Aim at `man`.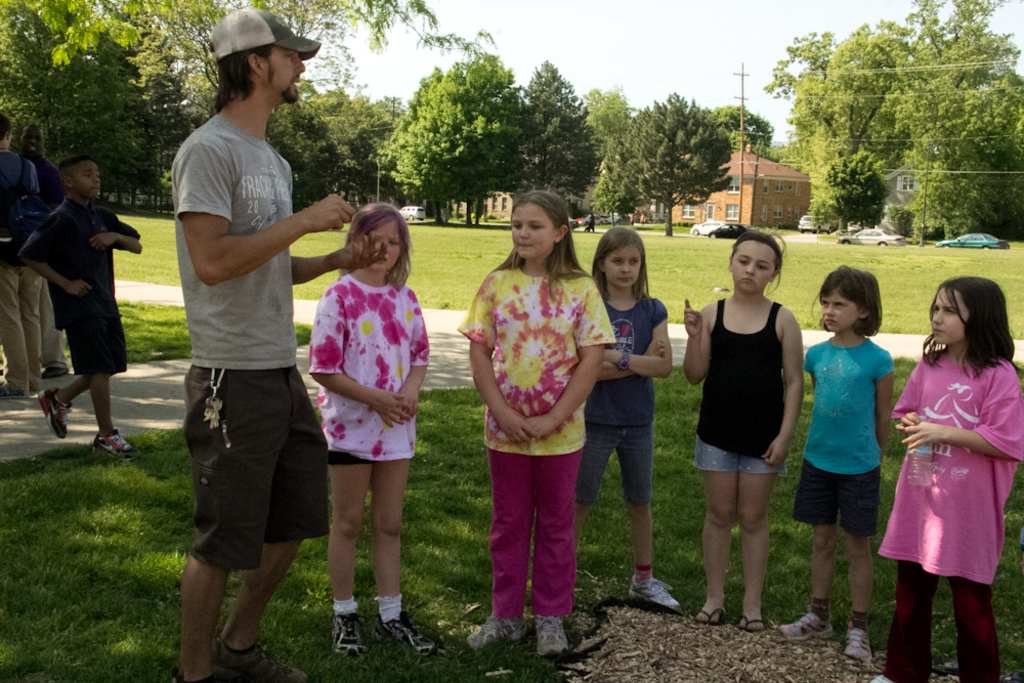
Aimed at left=170, top=2, right=393, bottom=682.
